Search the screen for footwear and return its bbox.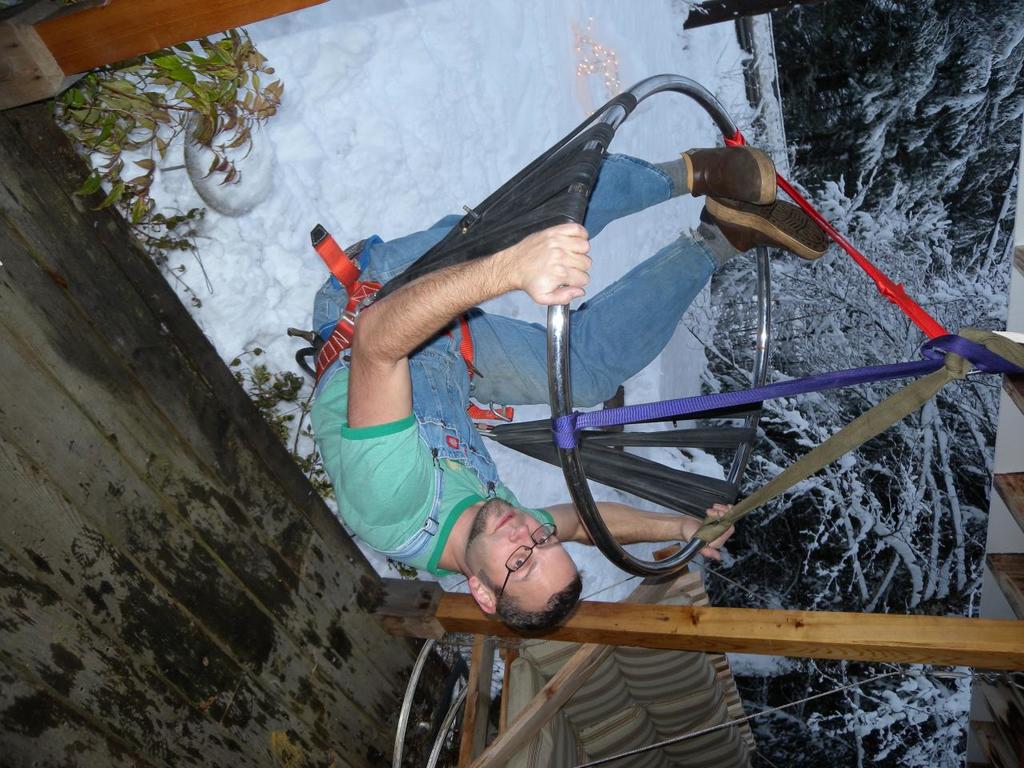
Found: x1=678 y1=147 x2=781 y2=214.
